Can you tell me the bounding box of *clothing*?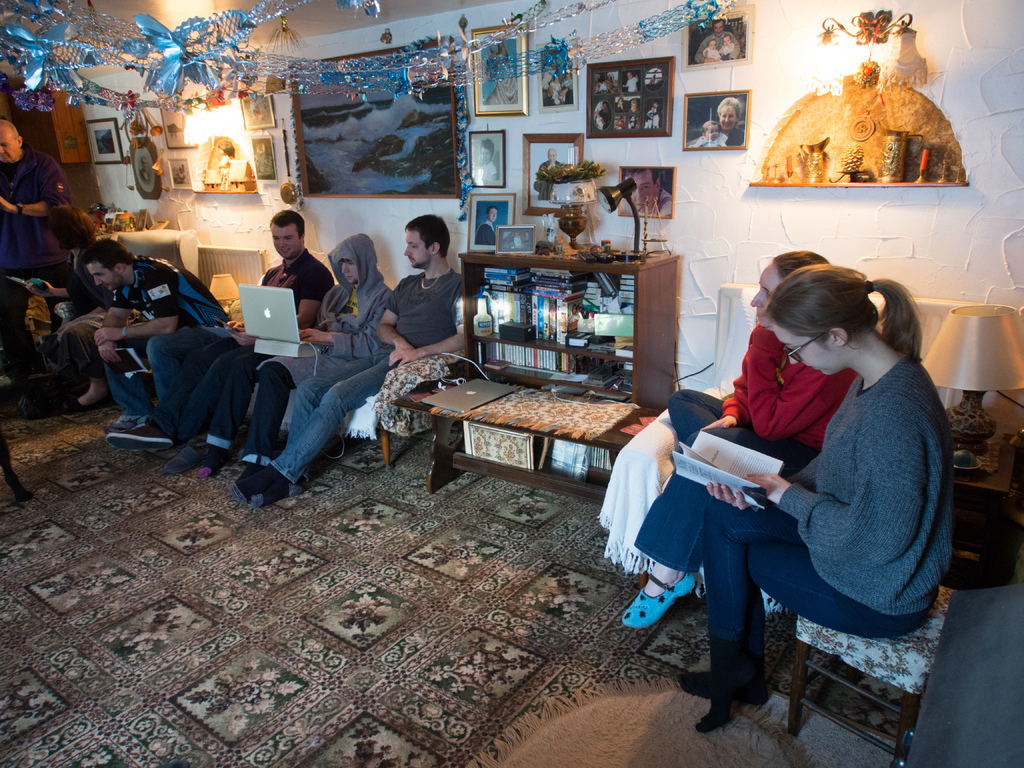
476:219:493:250.
